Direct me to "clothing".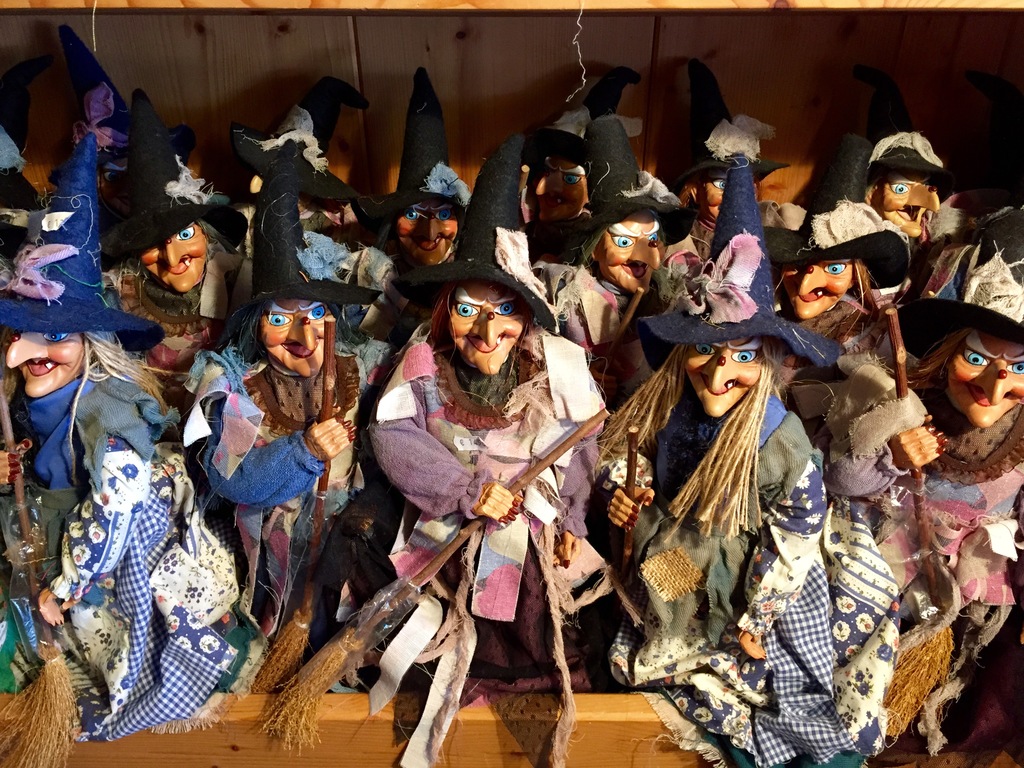
Direction: [x1=0, y1=363, x2=264, y2=748].
